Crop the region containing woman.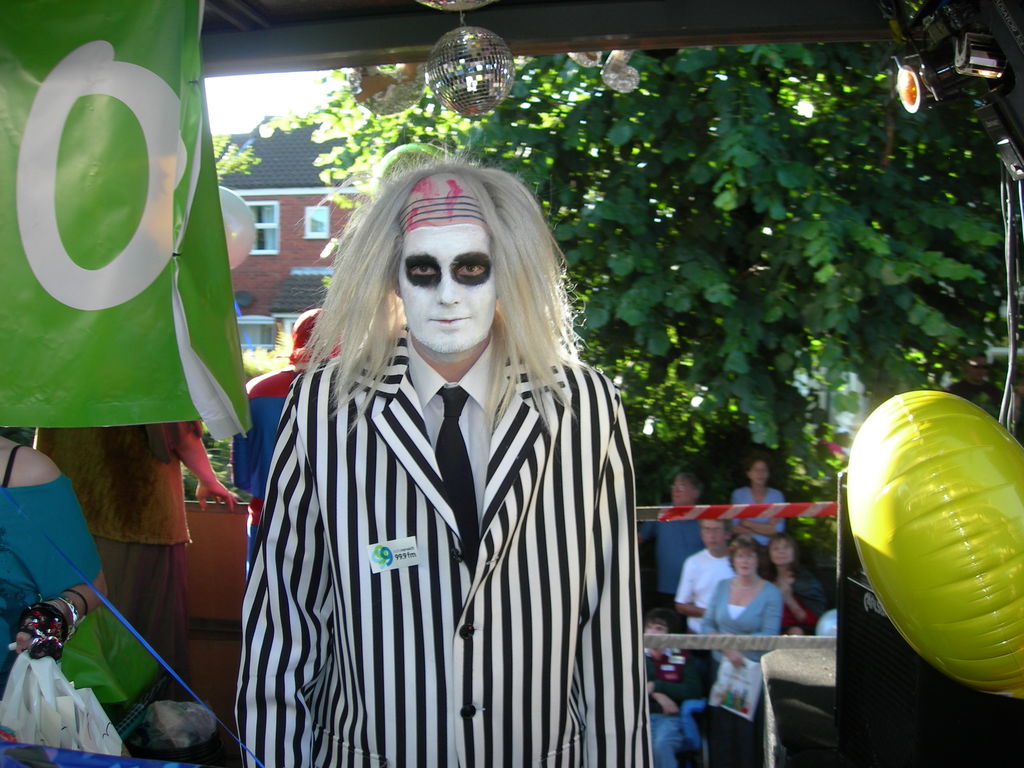
Crop region: (755, 527, 822, 634).
